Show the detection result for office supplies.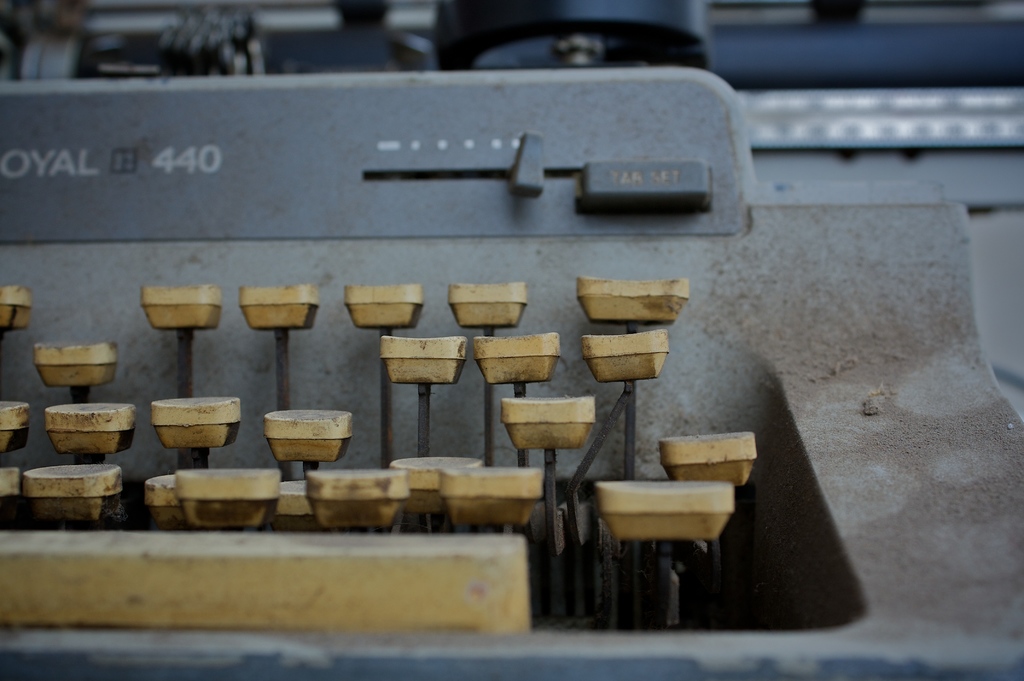
0/0/995/619.
